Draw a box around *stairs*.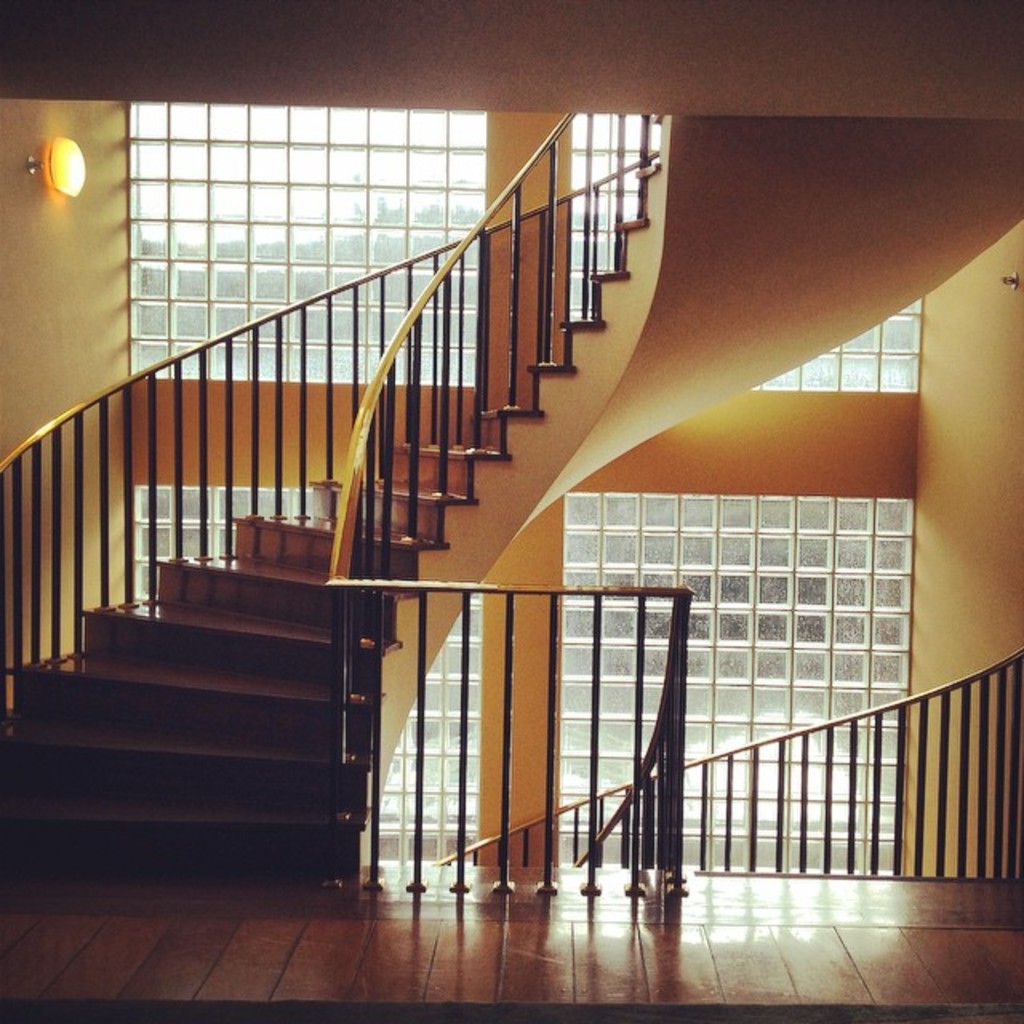
bbox=(0, 155, 658, 890).
